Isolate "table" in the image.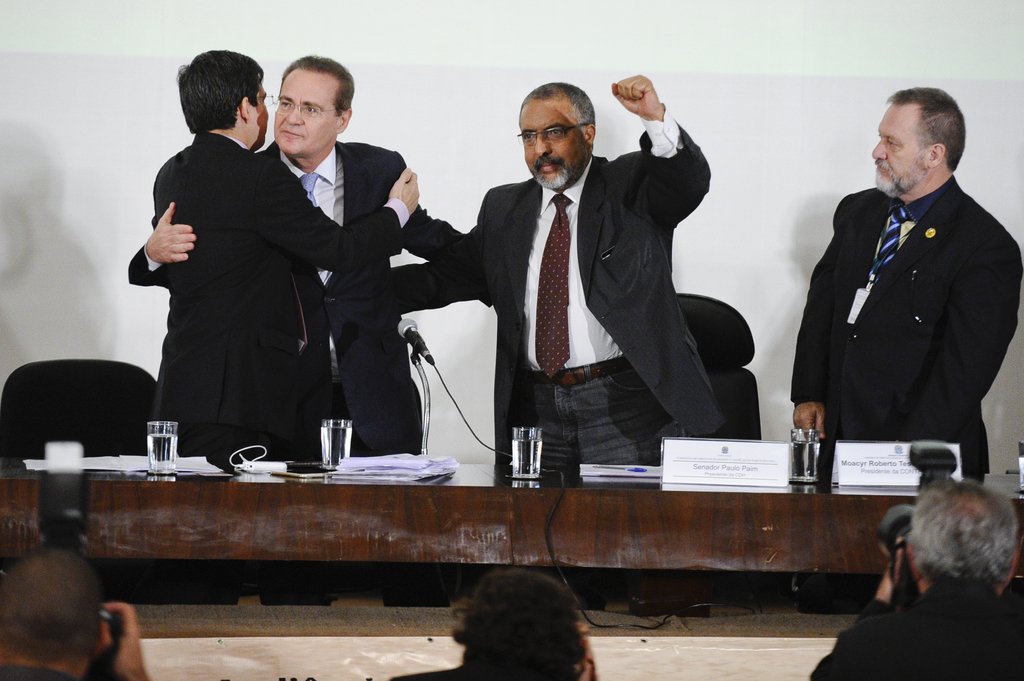
Isolated region: [0, 460, 1023, 605].
